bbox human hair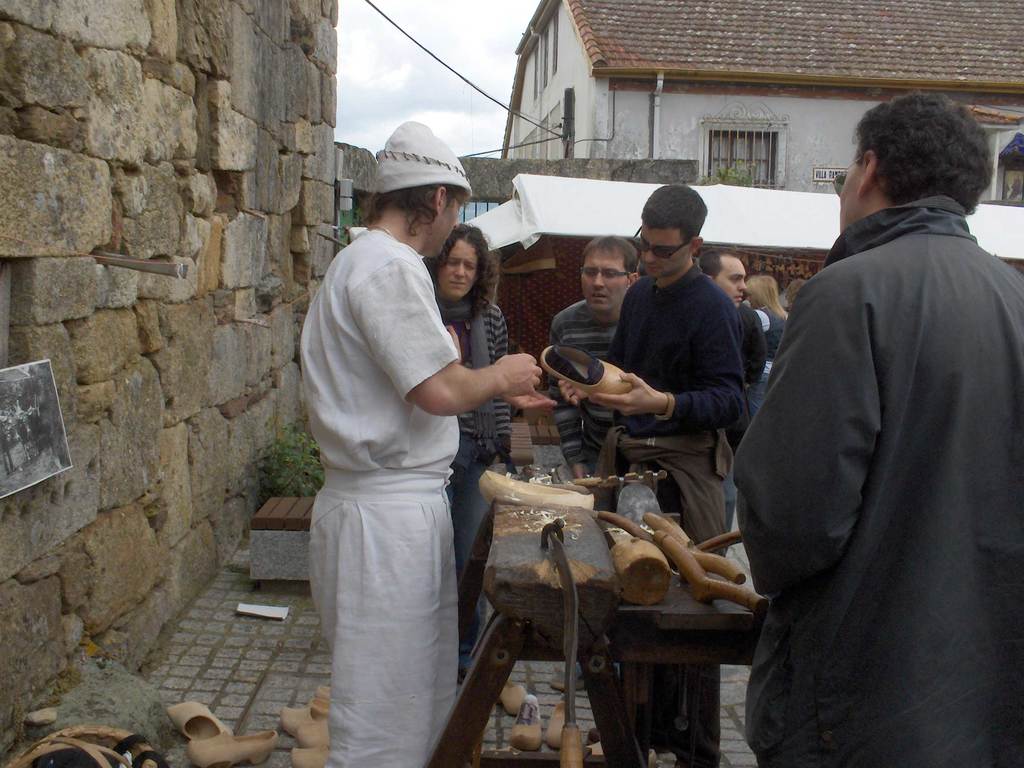
{"left": 700, "top": 244, "right": 738, "bottom": 282}
